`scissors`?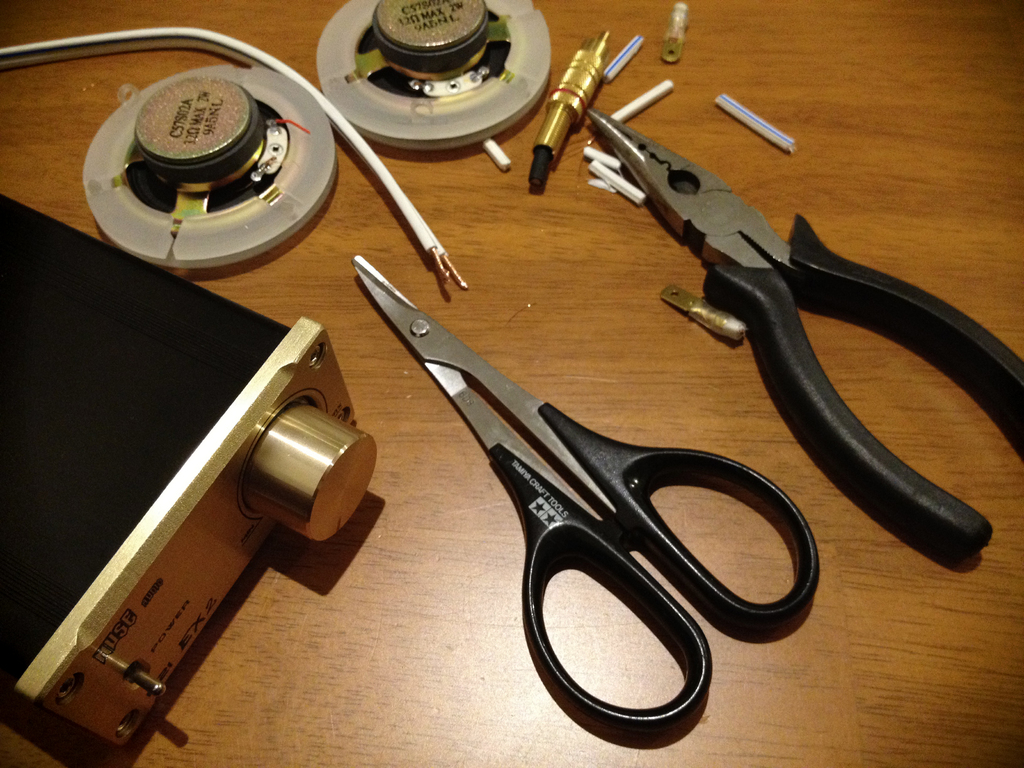
detection(355, 250, 824, 742)
